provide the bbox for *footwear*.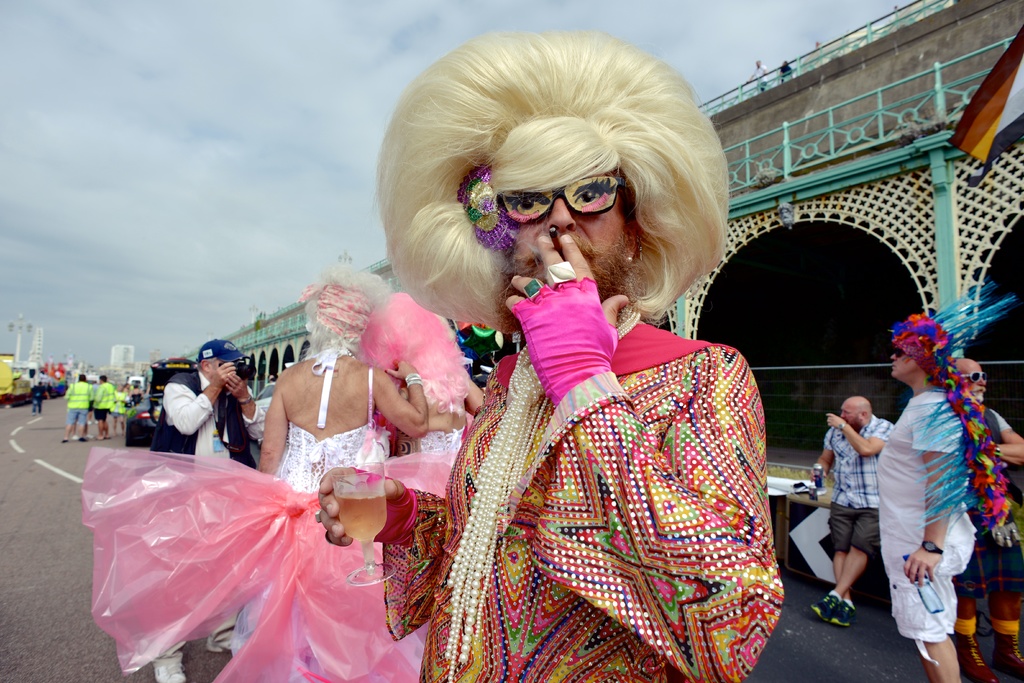
bbox=(205, 620, 239, 654).
